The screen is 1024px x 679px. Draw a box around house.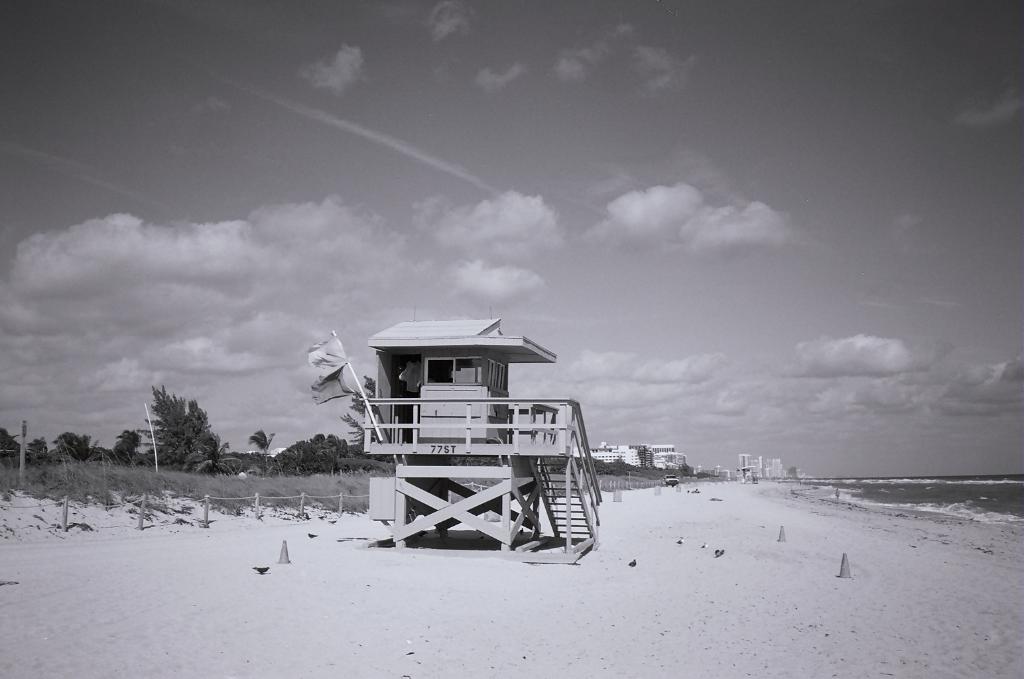
box=[237, 429, 289, 469].
